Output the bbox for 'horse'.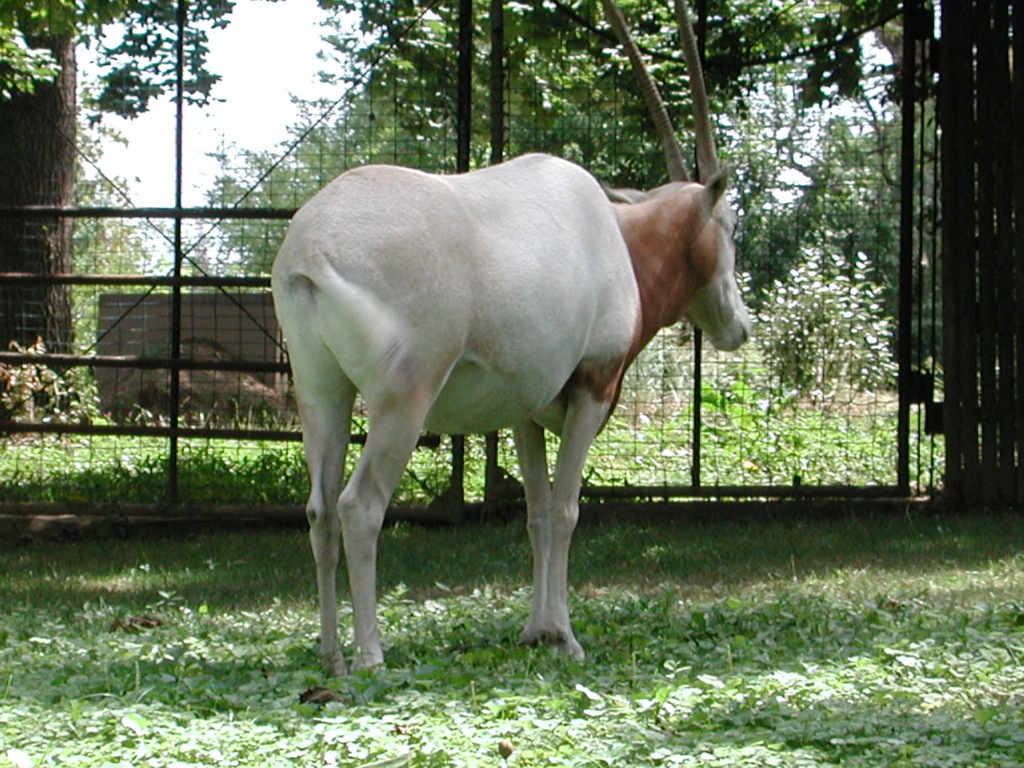
266 146 758 682.
